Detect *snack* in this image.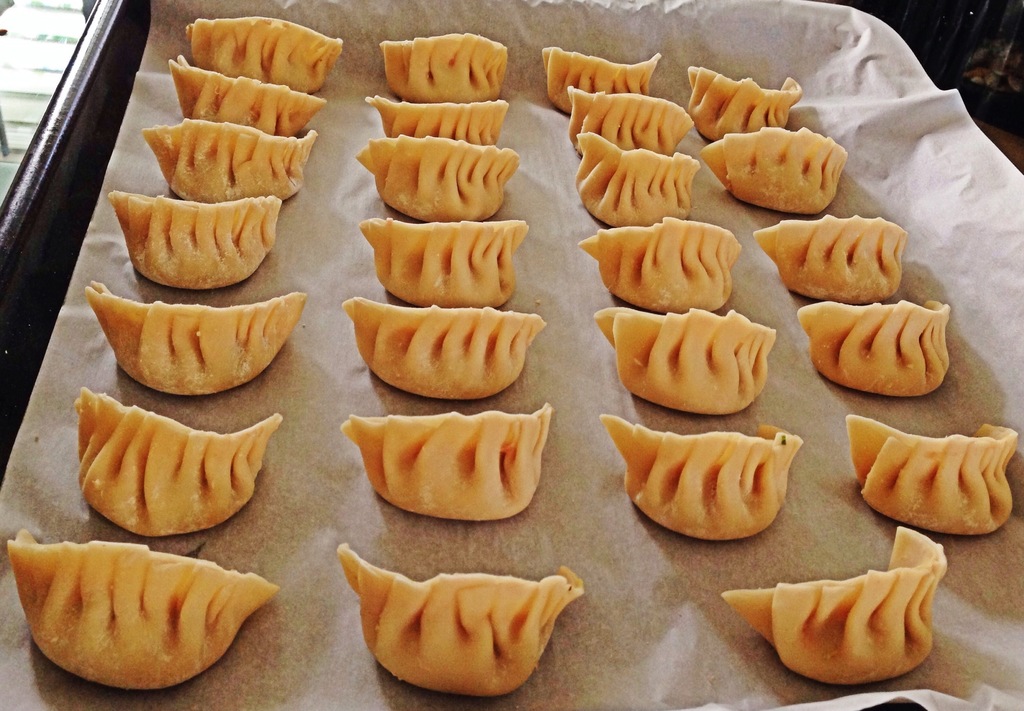
Detection: pyautogui.locateOnScreen(687, 66, 799, 137).
